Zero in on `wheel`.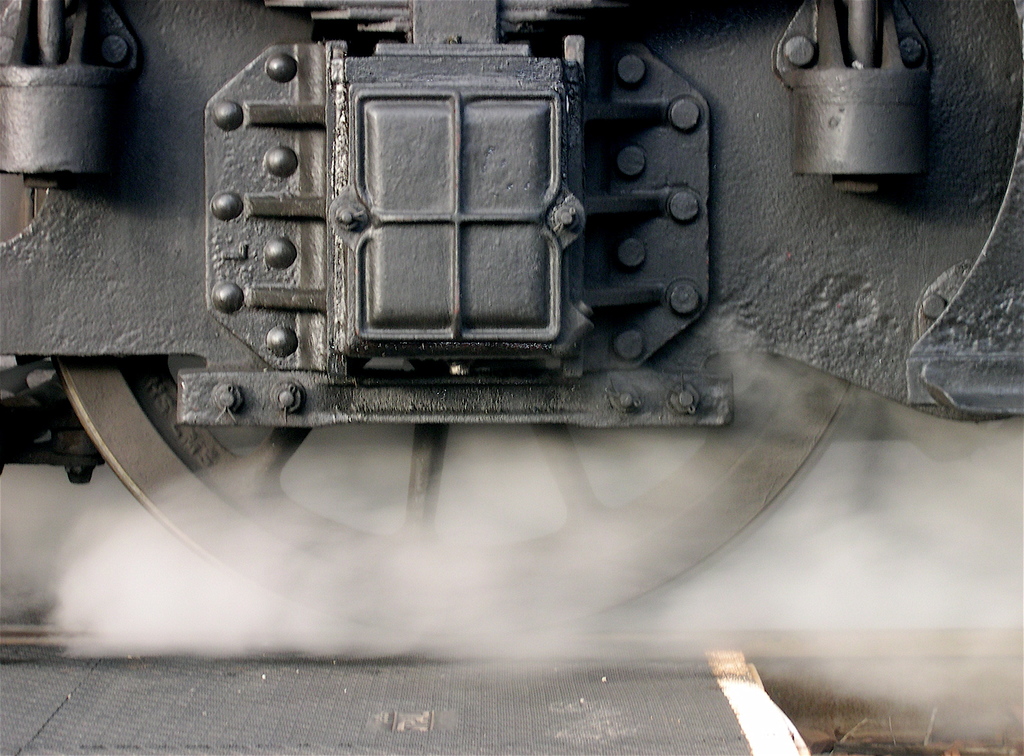
Zeroed in: 50,357,850,633.
